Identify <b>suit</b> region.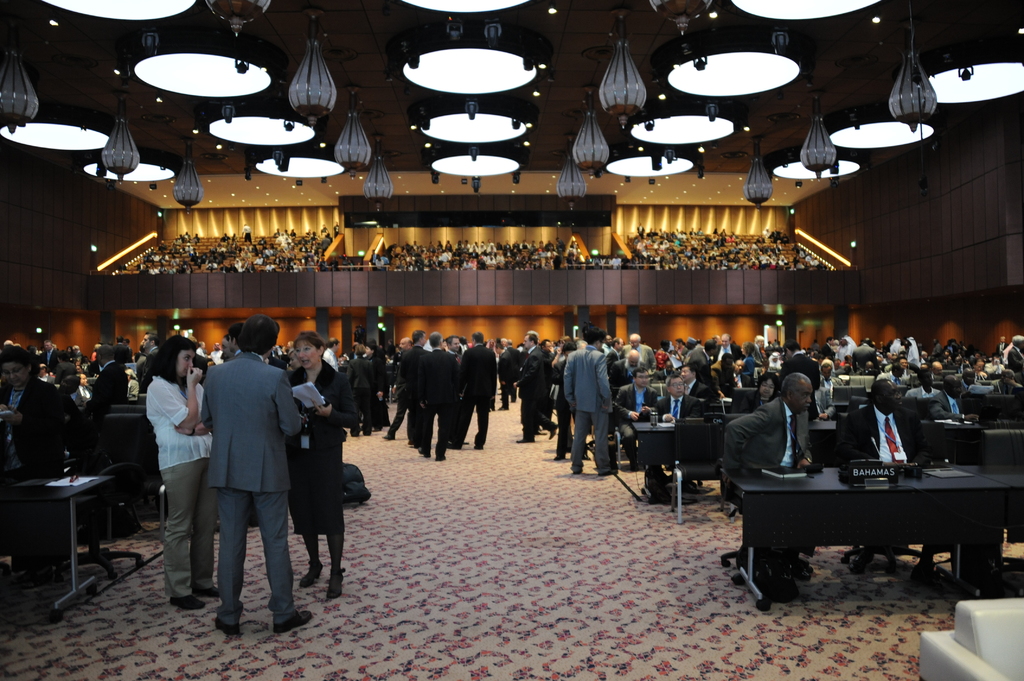
Region: {"x1": 838, "y1": 399, "x2": 938, "y2": 465}.
